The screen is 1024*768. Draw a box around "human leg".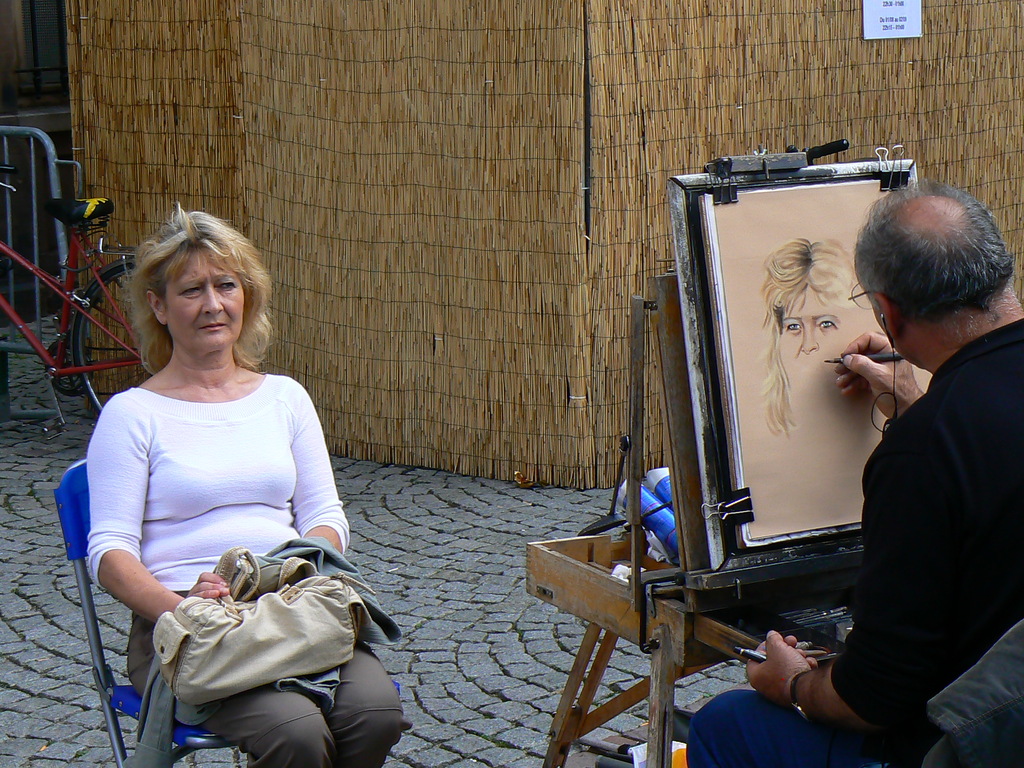
688 692 874 767.
